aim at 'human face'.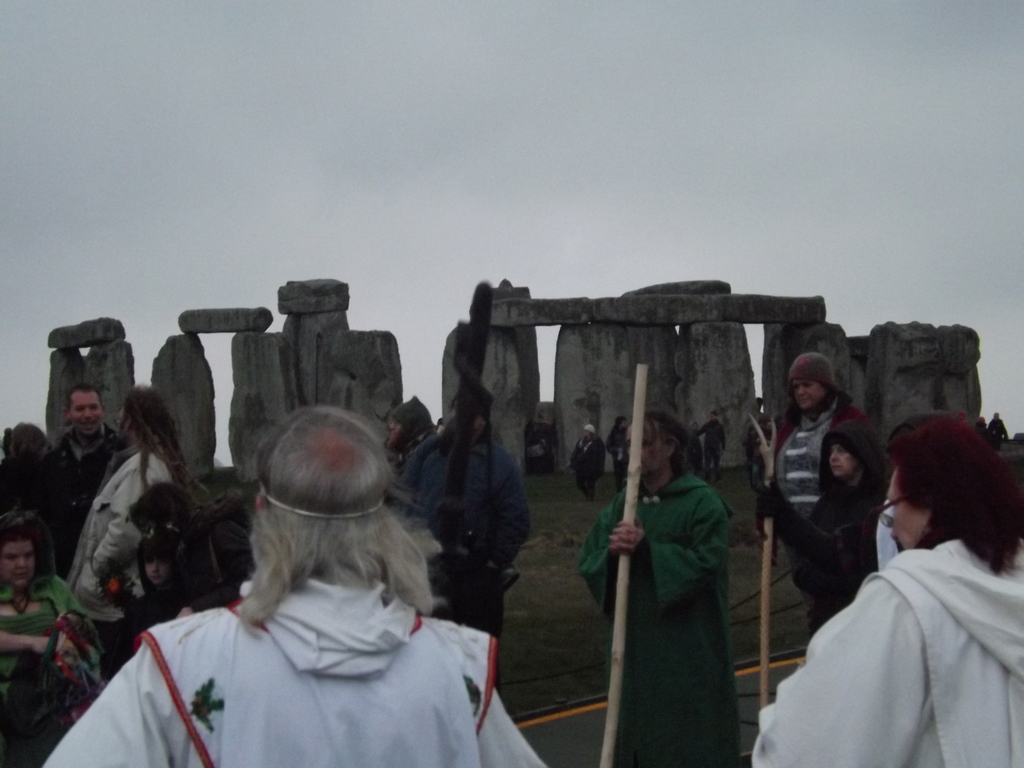
Aimed at (x1=140, y1=550, x2=172, y2=583).
